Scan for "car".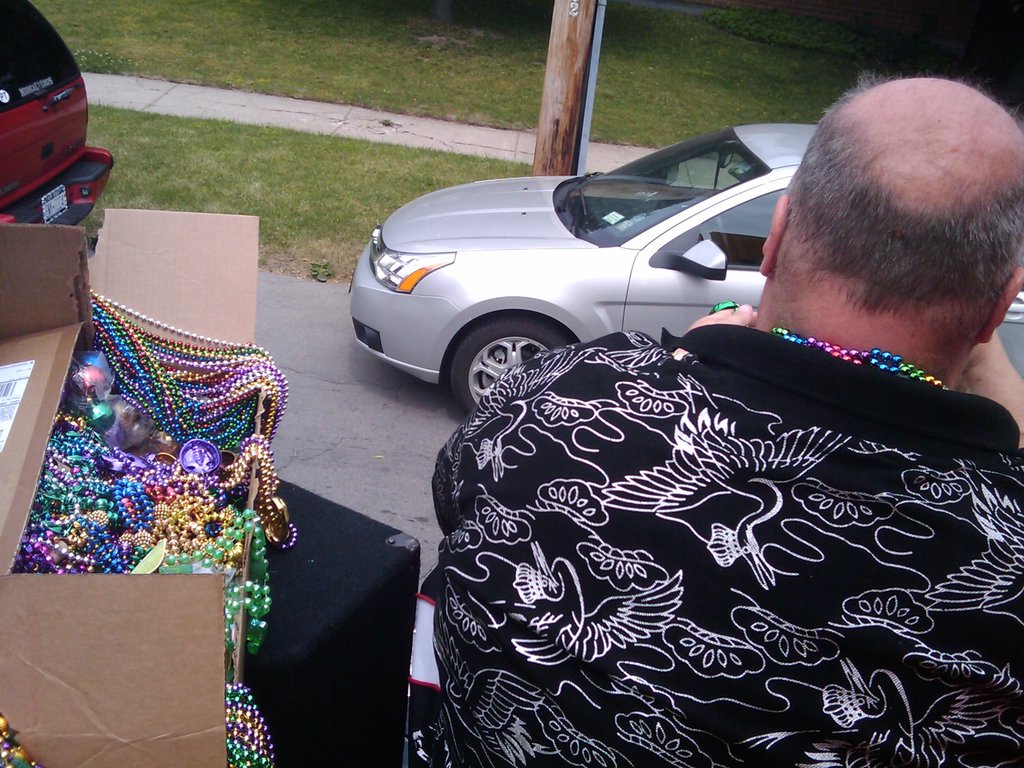
Scan result: box=[0, 0, 116, 227].
